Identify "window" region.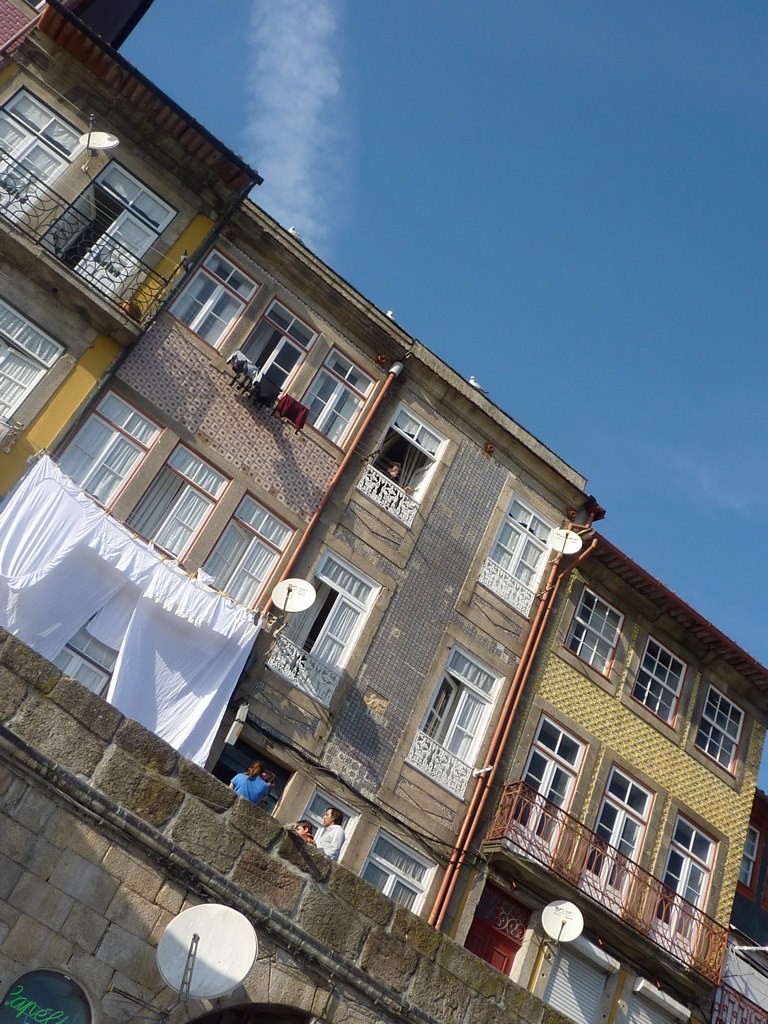
Region: [x1=268, y1=551, x2=383, y2=702].
